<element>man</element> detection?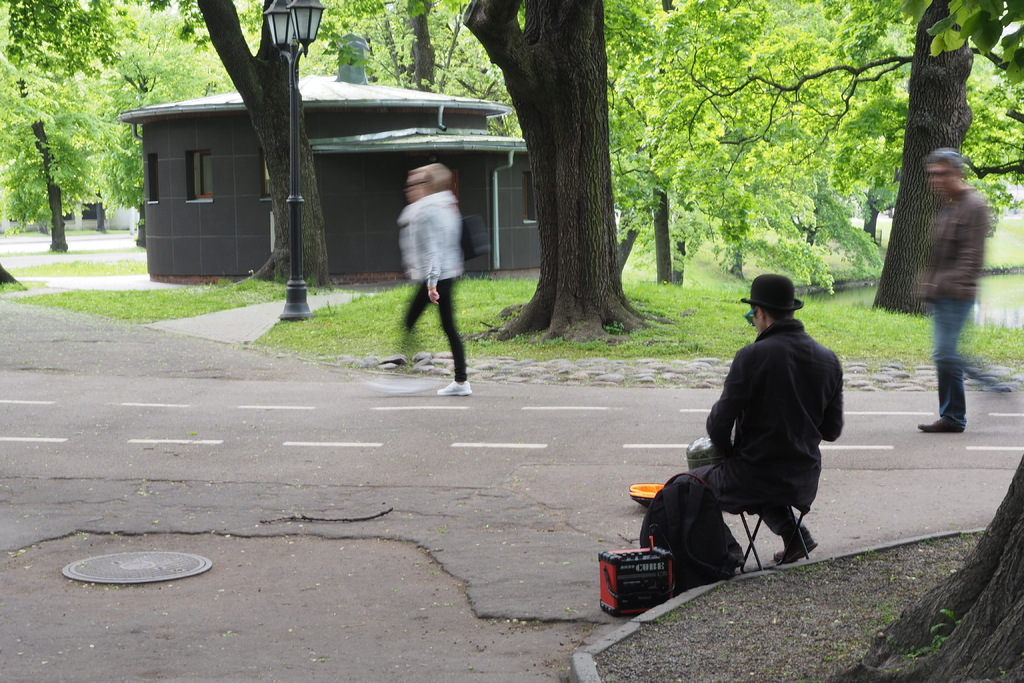
{"x1": 668, "y1": 273, "x2": 848, "y2": 561}
